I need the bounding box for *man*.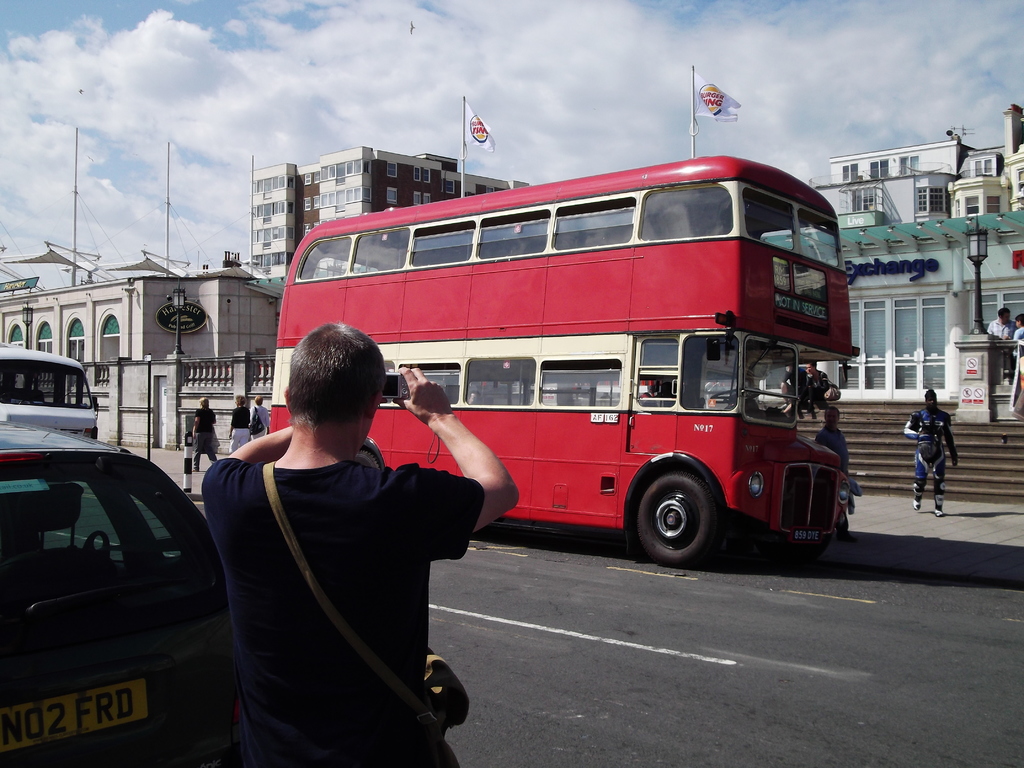
Here it is: region(900, 388, 963, 516).
